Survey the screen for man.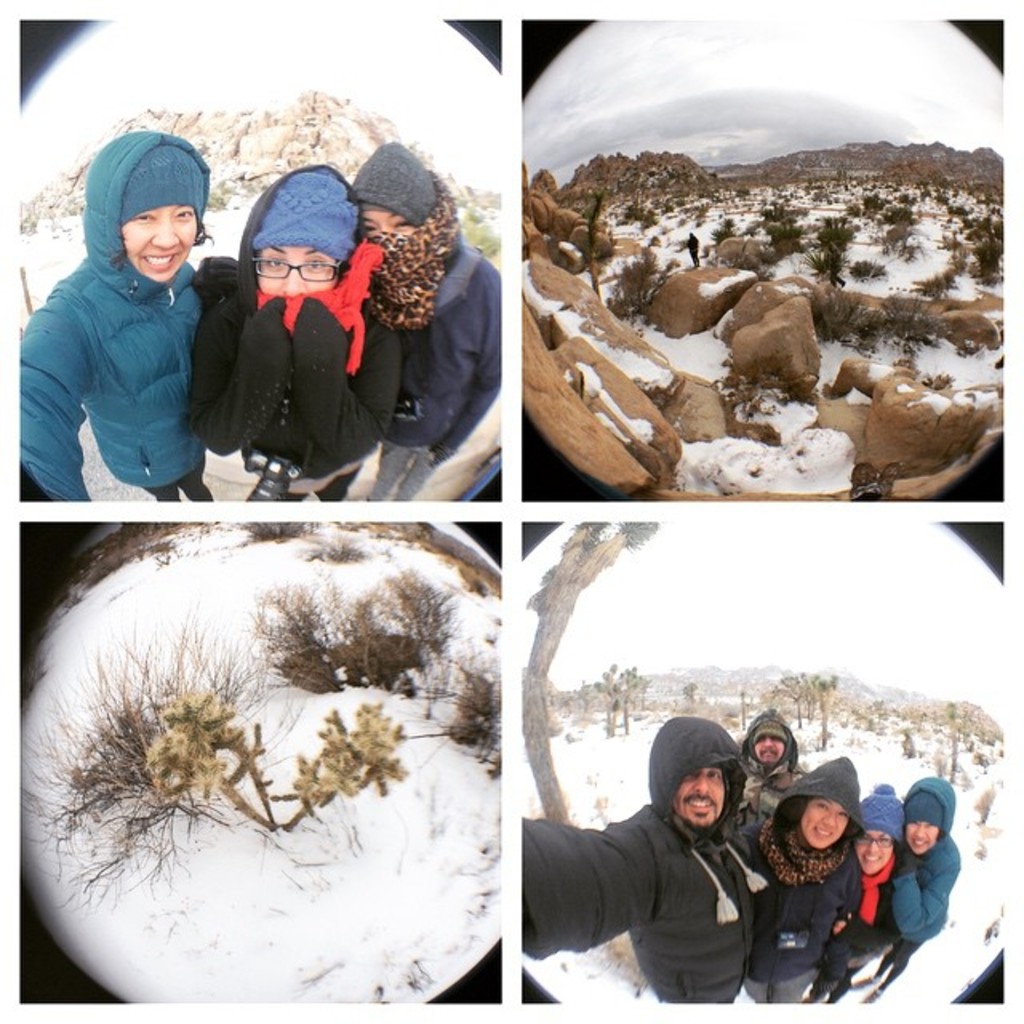
Survey found: l=723, t=702, r=813, b=845.
